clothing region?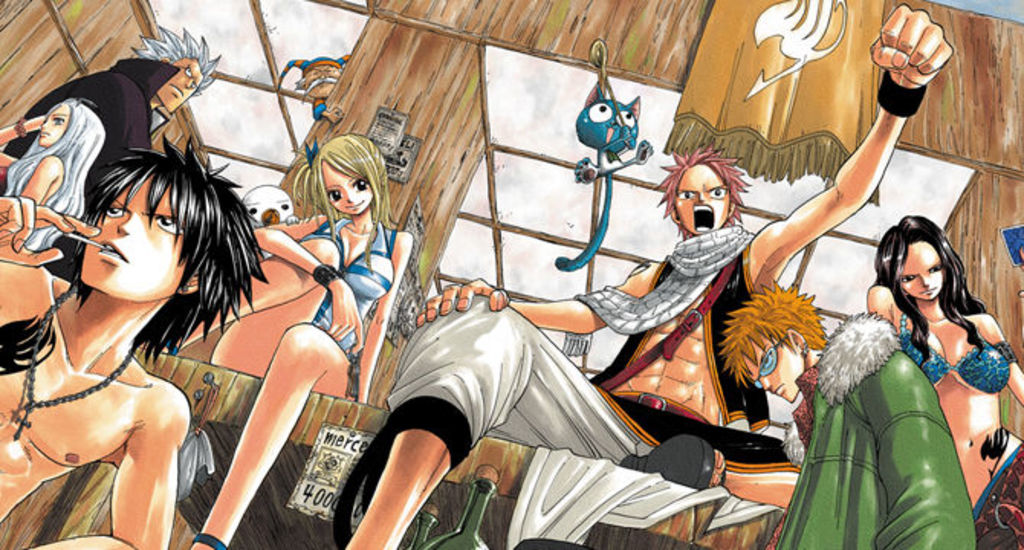
(x1=257, y1=124, x2=396, y2=403)
